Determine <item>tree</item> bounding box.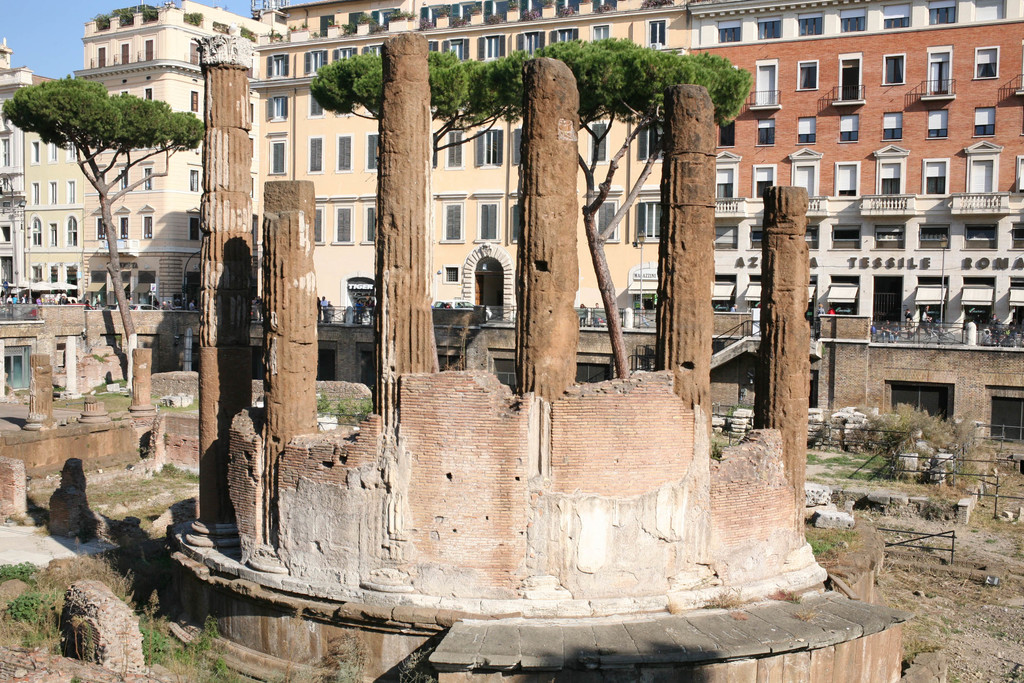
Determined: [left=302, top=51, right=528, bottom=318].
